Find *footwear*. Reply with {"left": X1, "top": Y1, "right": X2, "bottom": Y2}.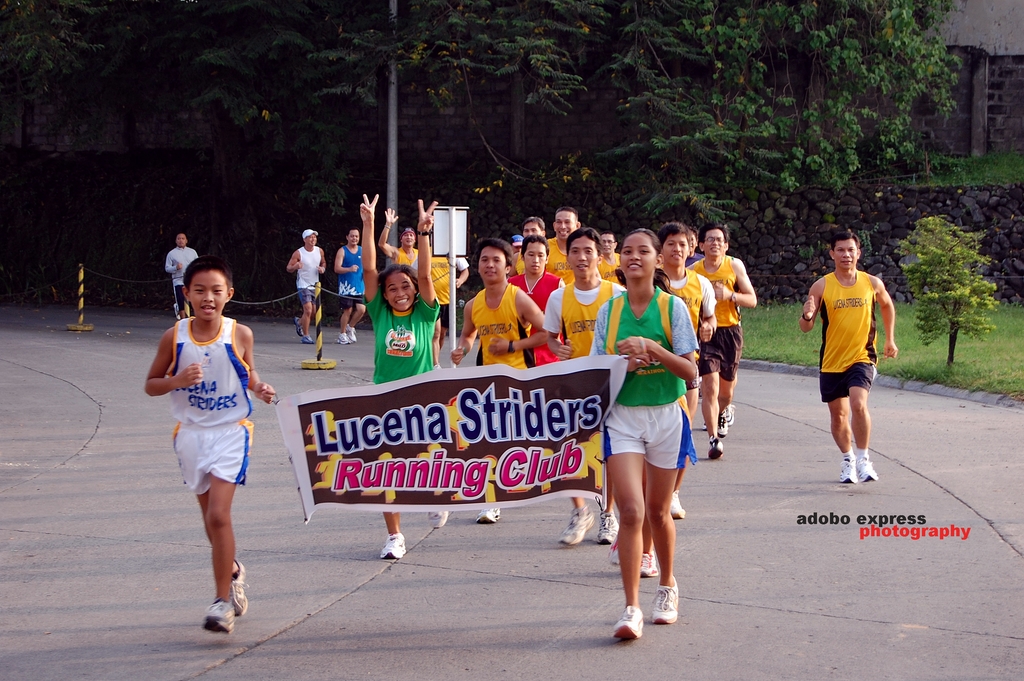
{"left": 864, "top": 459, "right": 884, "bottom": 488}.
